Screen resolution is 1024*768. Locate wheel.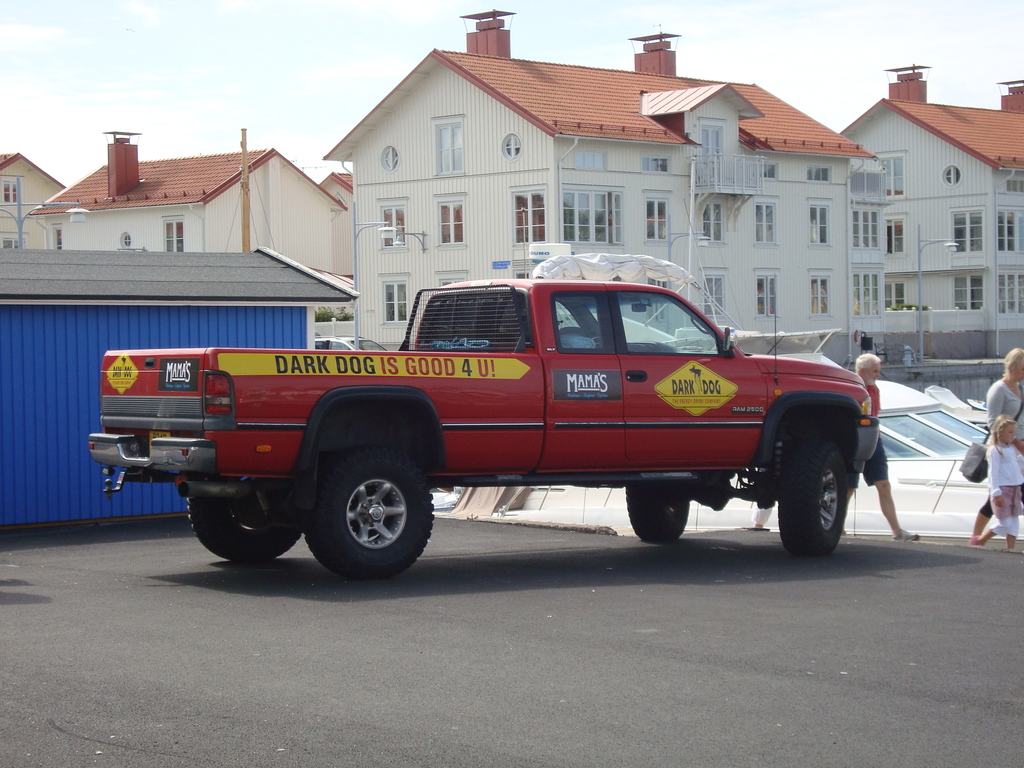
[187,475,300,562].
